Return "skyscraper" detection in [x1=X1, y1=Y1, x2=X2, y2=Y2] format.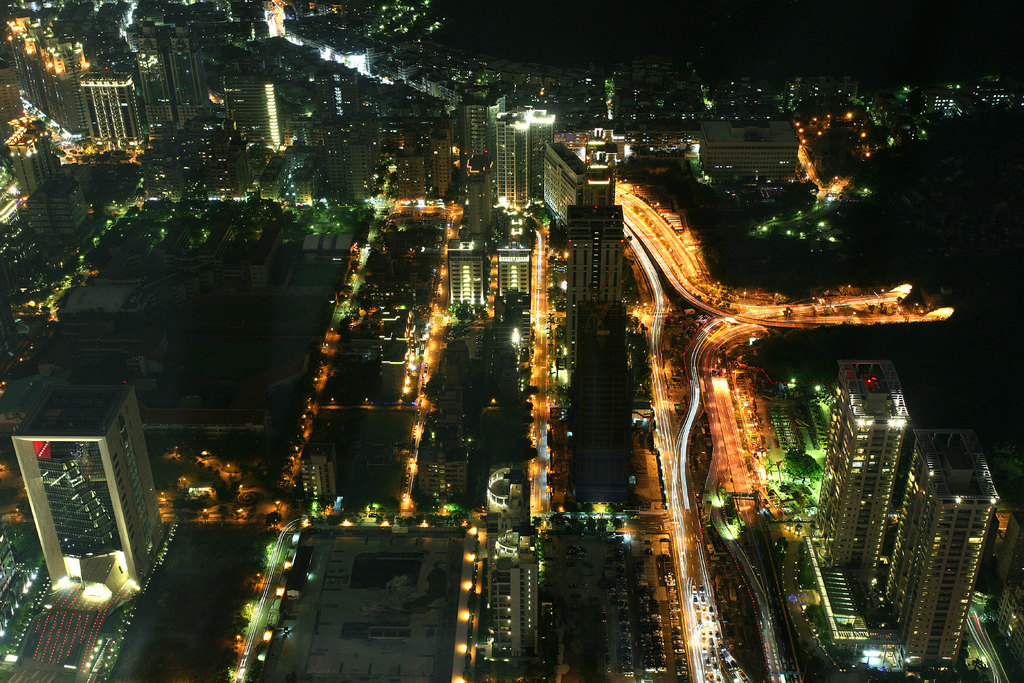
[x1=39, y1=378, x2=173, y2=591].
